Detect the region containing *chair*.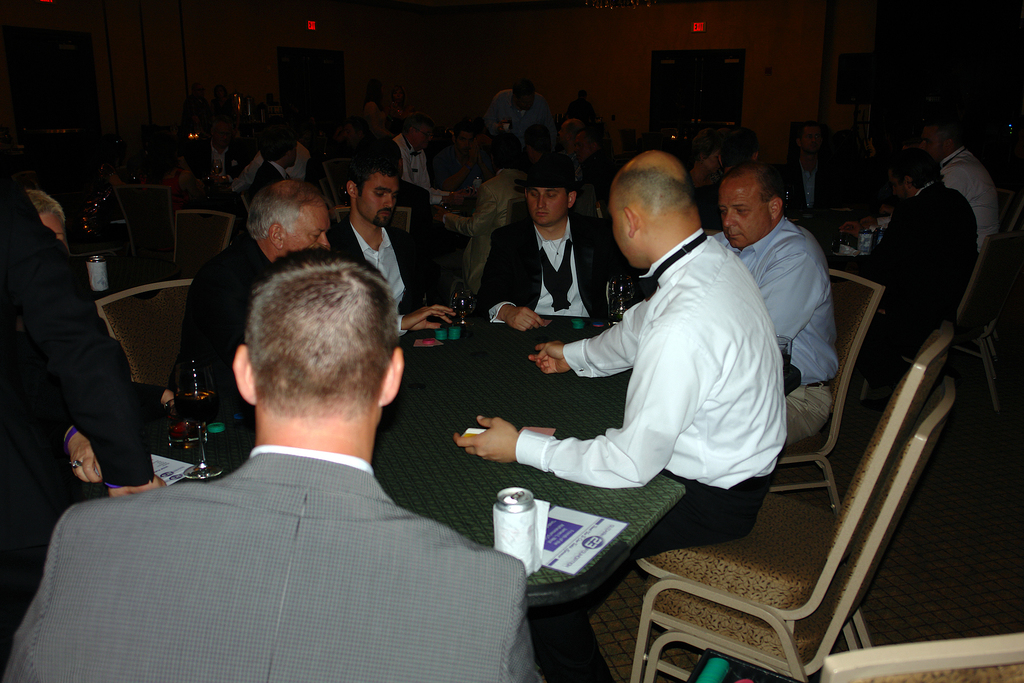
(x1=632, y1=309, x2=987, y2=682).
